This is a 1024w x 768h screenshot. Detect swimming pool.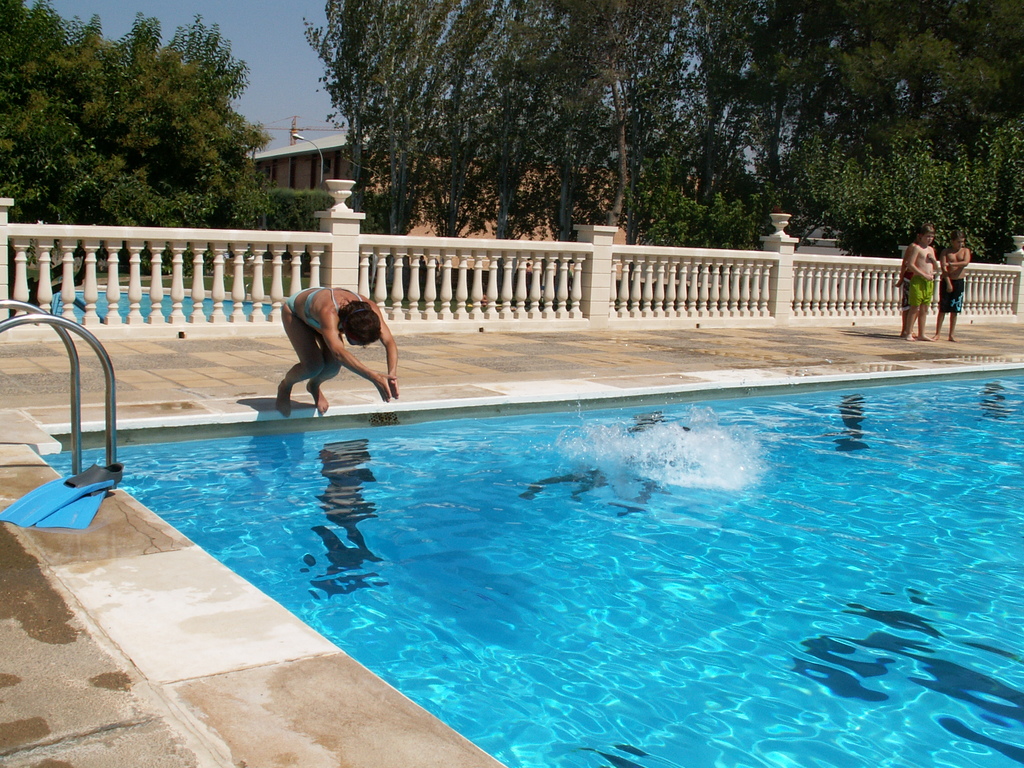
select_region(42, 364, 1023, 767).
